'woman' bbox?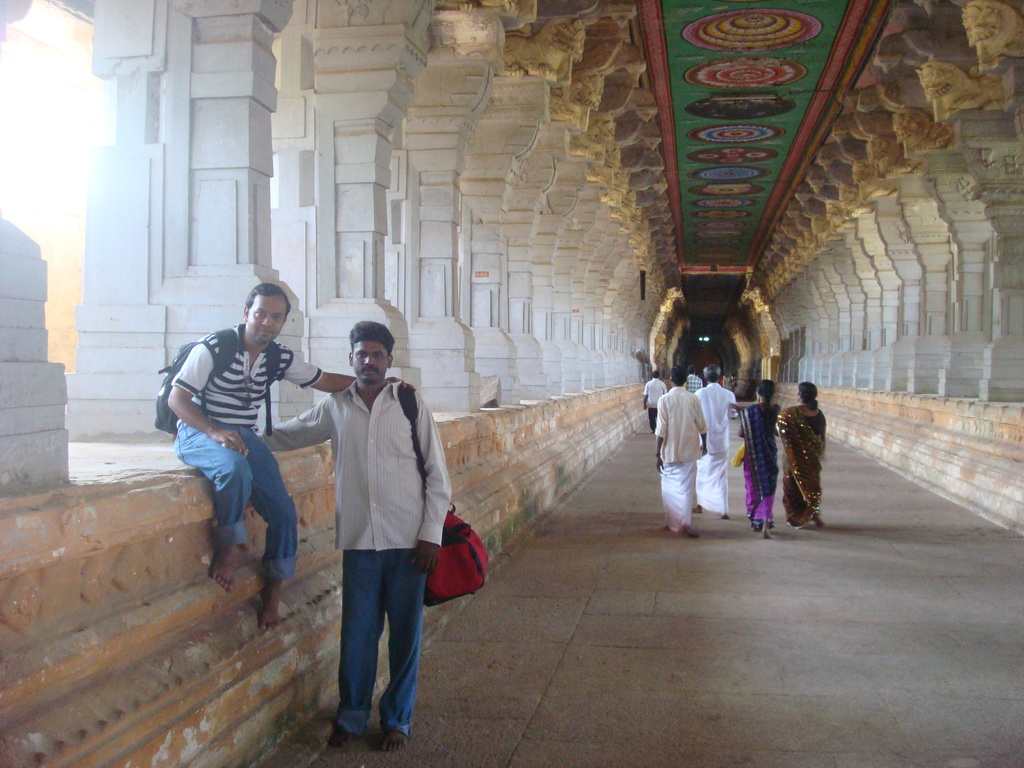
<box>739,373,784,539</box>
